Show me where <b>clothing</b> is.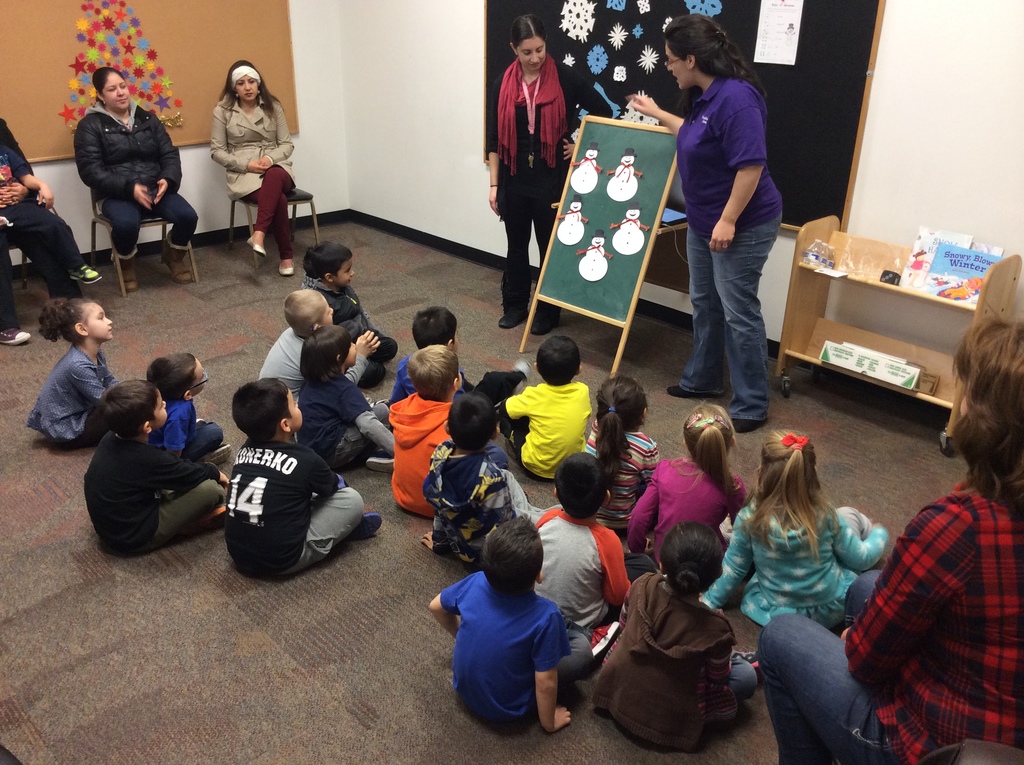
<b>clothing</b> is at 83/428/220/558.
